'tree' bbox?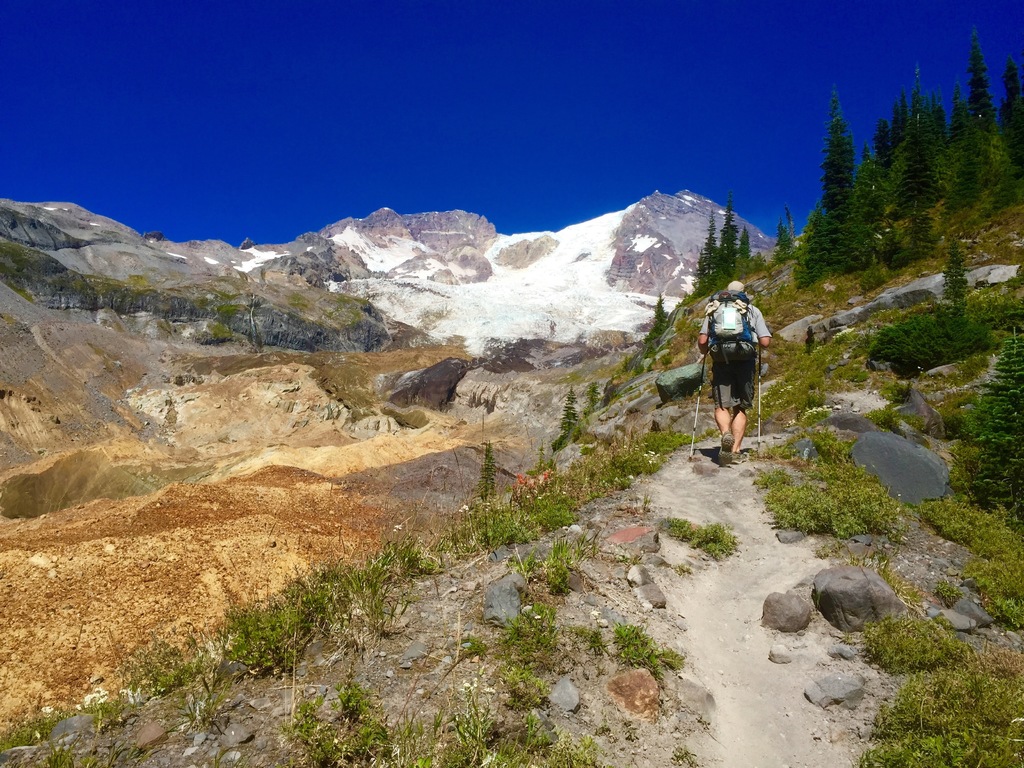
<region>938, 238, 976, 332</region>
